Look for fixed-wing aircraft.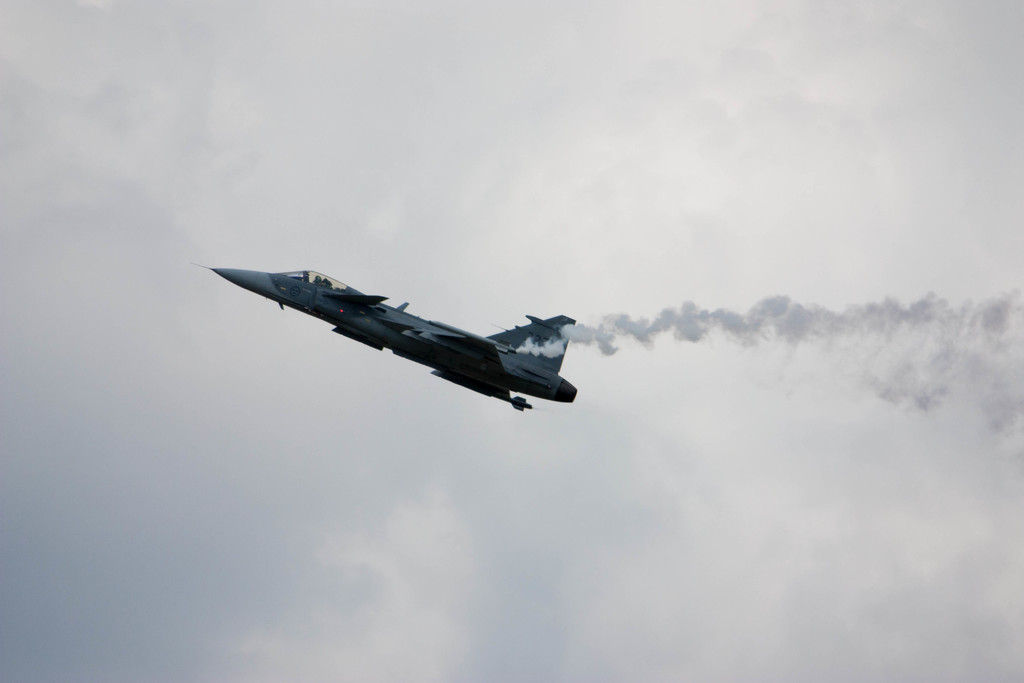
Found: <box>194,263,576,409</box>.
